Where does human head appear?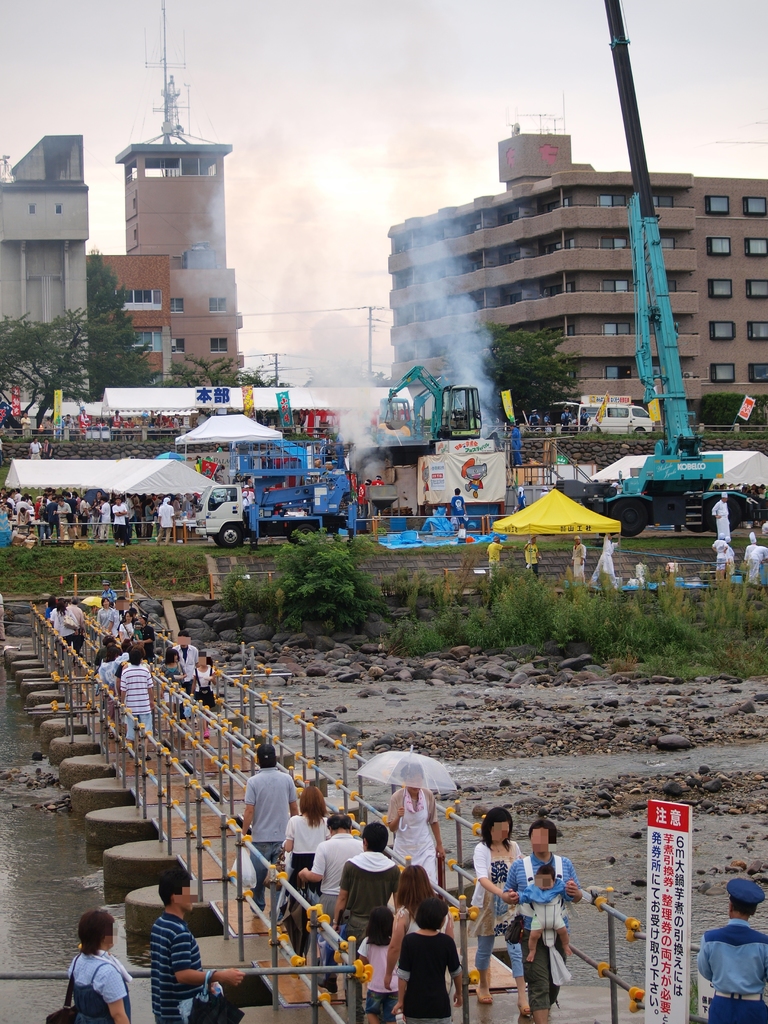
Appears at {"x1": 156, "y1": 870, "x2": 198, "y2": 918}.
